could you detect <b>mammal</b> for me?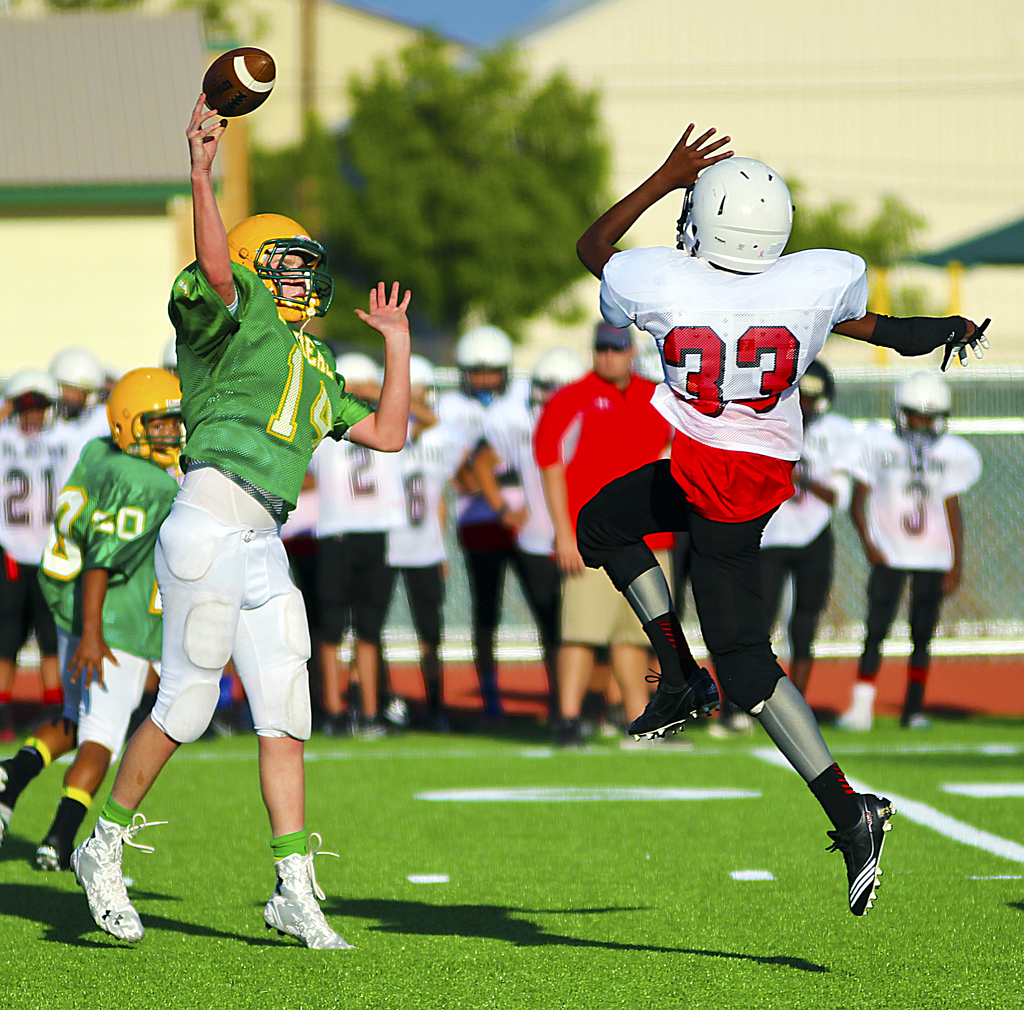
Detection result: (538,339,673,709).
